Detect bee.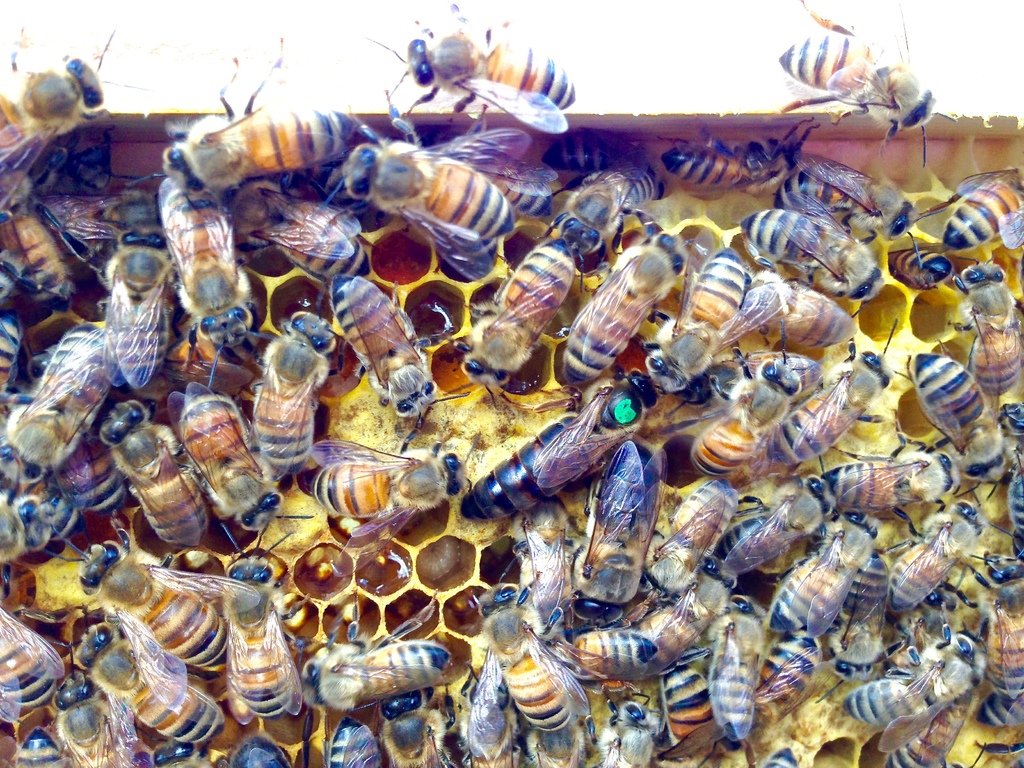
Detected at 807:446:1002:540.
